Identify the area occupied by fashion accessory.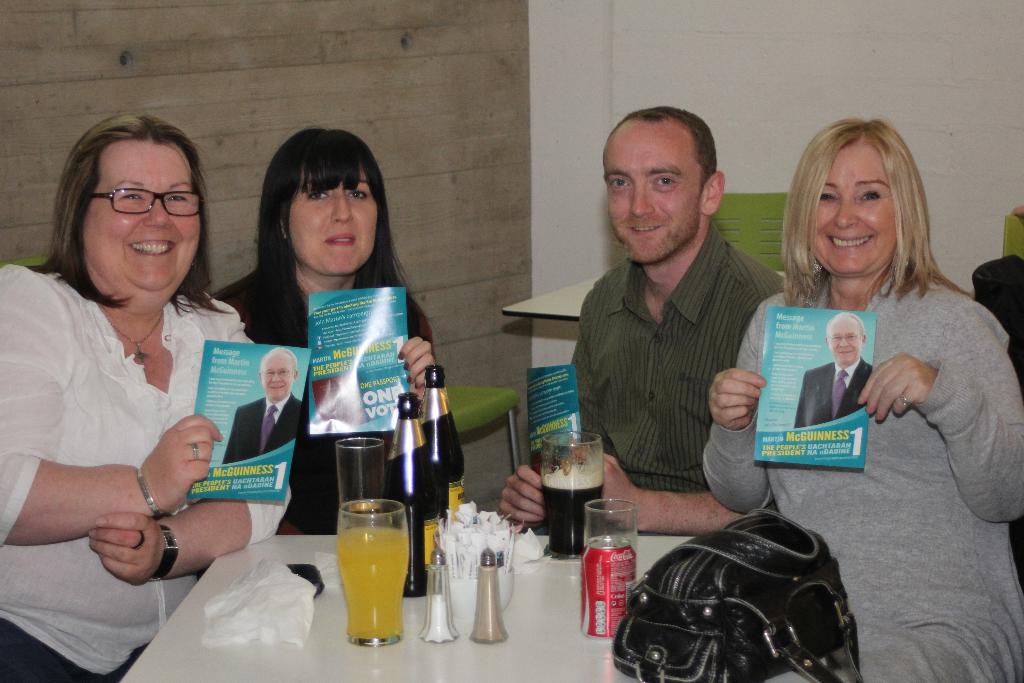
Area: bbox=(613, 507, 865, 682).
